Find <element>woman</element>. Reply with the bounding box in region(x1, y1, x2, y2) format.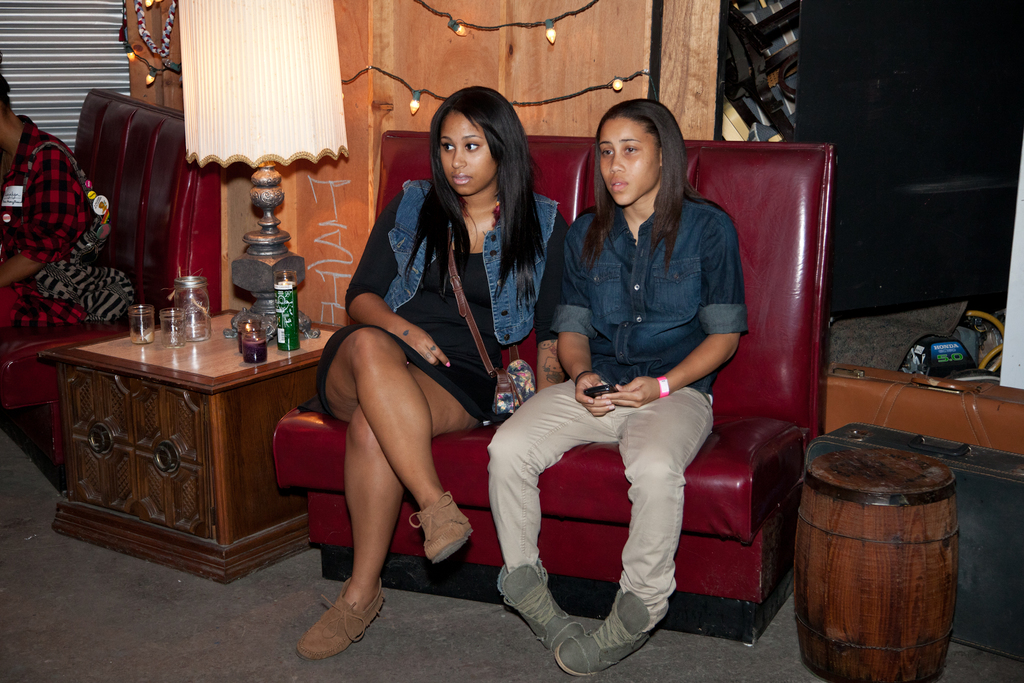
region(342, 82, 536, 598).
